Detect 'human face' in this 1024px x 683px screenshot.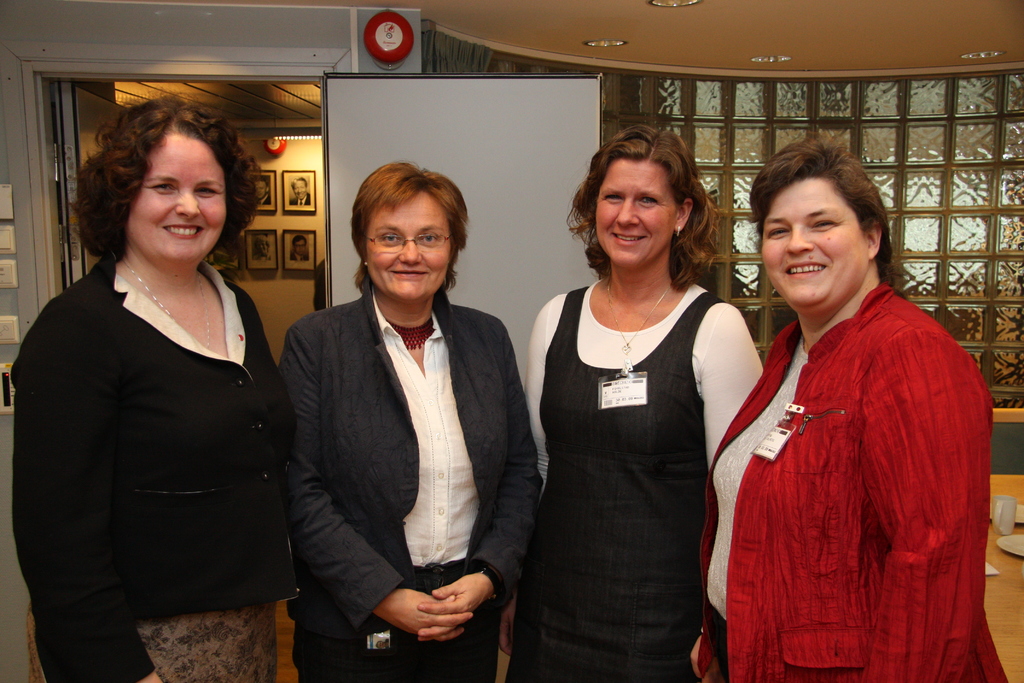
Detection: 364:193:452:298.
